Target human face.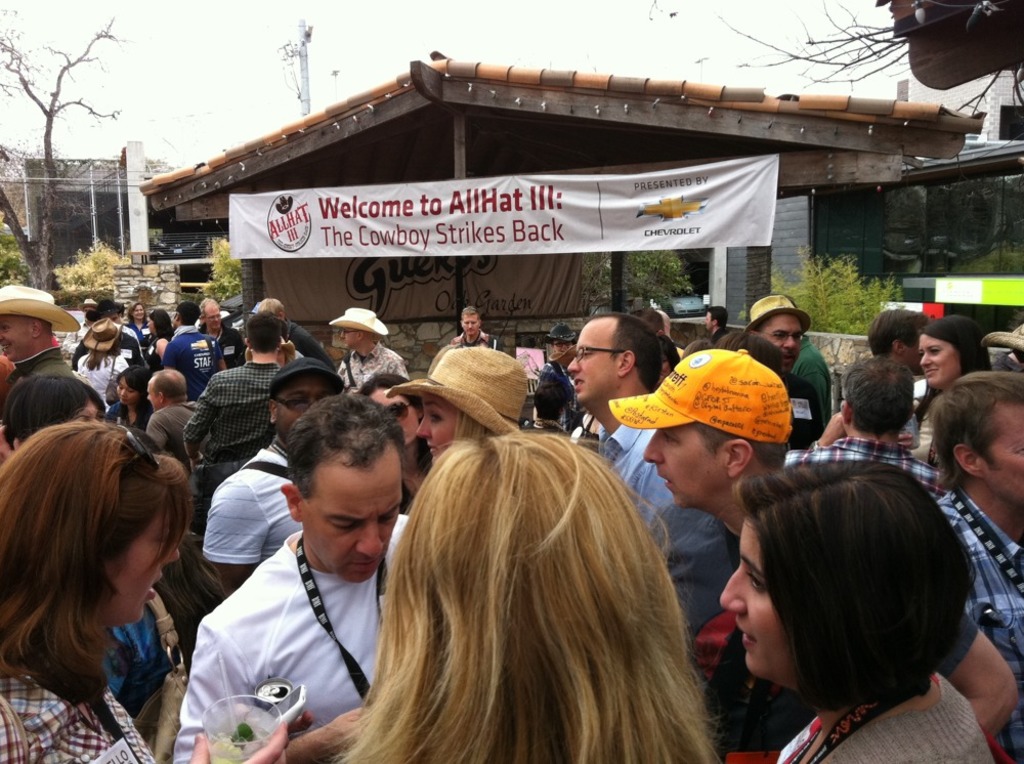
Target region: {"left": 718, "top": 523, "right": 786, "bottom": 682}.
